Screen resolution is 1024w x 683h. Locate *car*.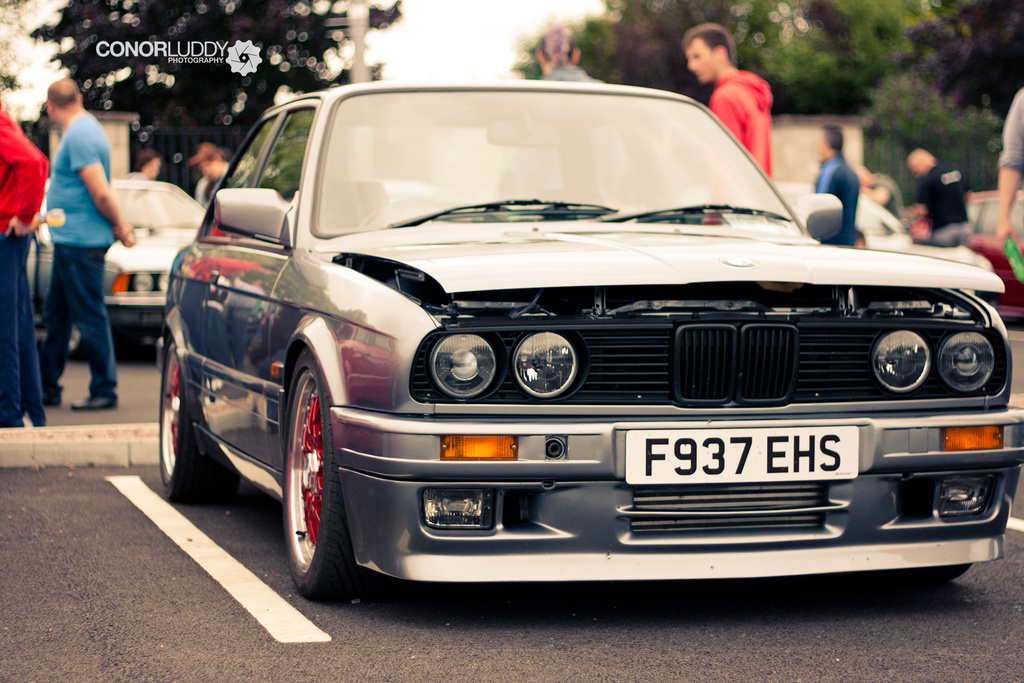
[10,176,216,369].
